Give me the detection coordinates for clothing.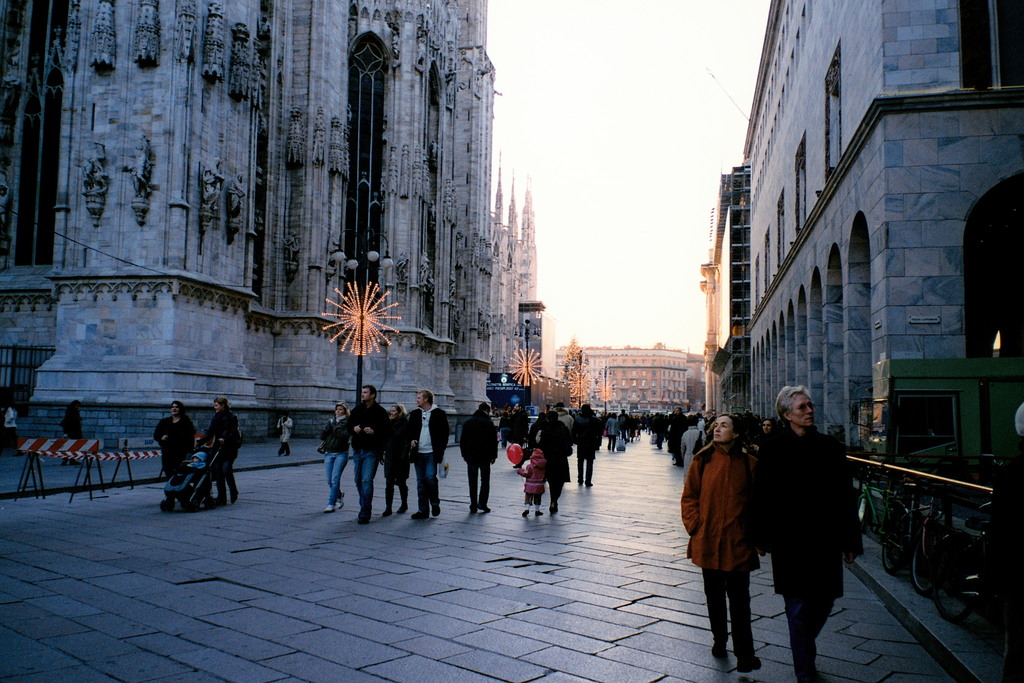
bbox=(352, 400, 389, 445).
